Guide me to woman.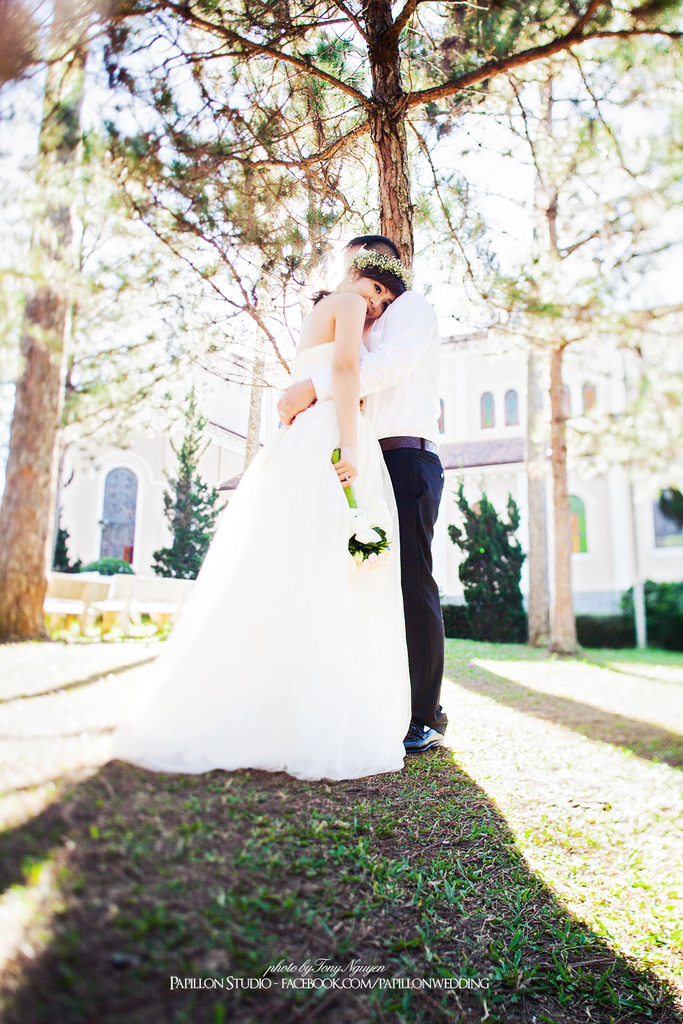
Guidance: Rect(123, 237, 449, 774).
